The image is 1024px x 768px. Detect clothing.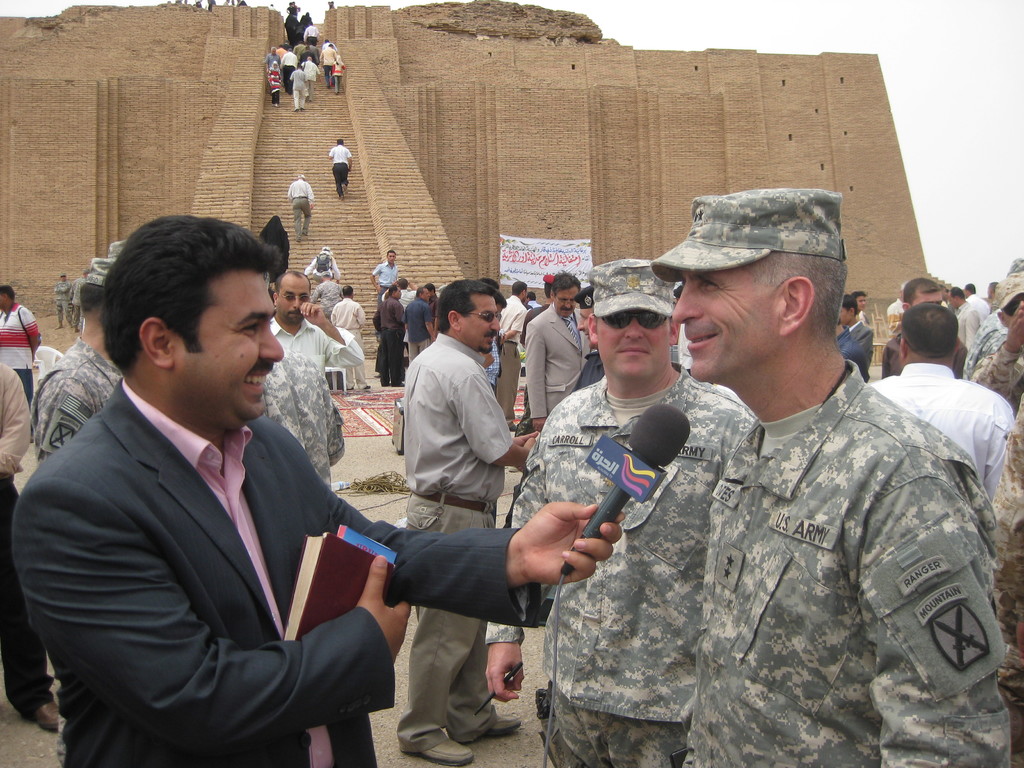
Detection: locate(312, 278, 342, 322).
